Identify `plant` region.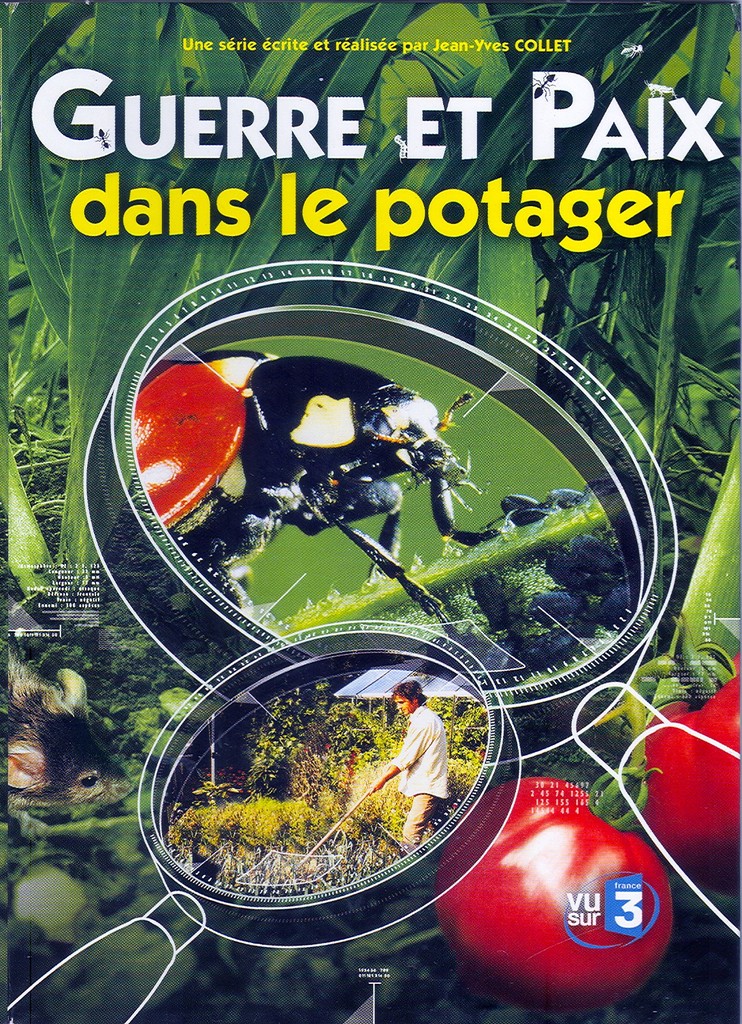
Region: box=[0, 0, 741, 631].
